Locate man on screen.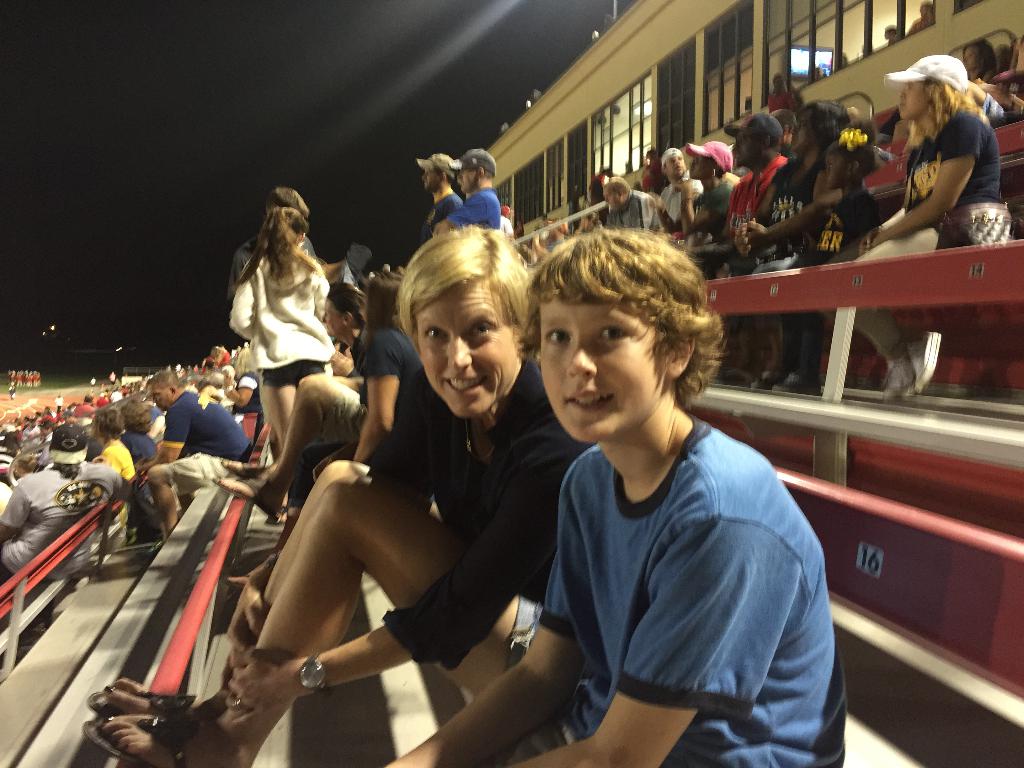
On screen at bbox=[414, 151, 467, 249].
